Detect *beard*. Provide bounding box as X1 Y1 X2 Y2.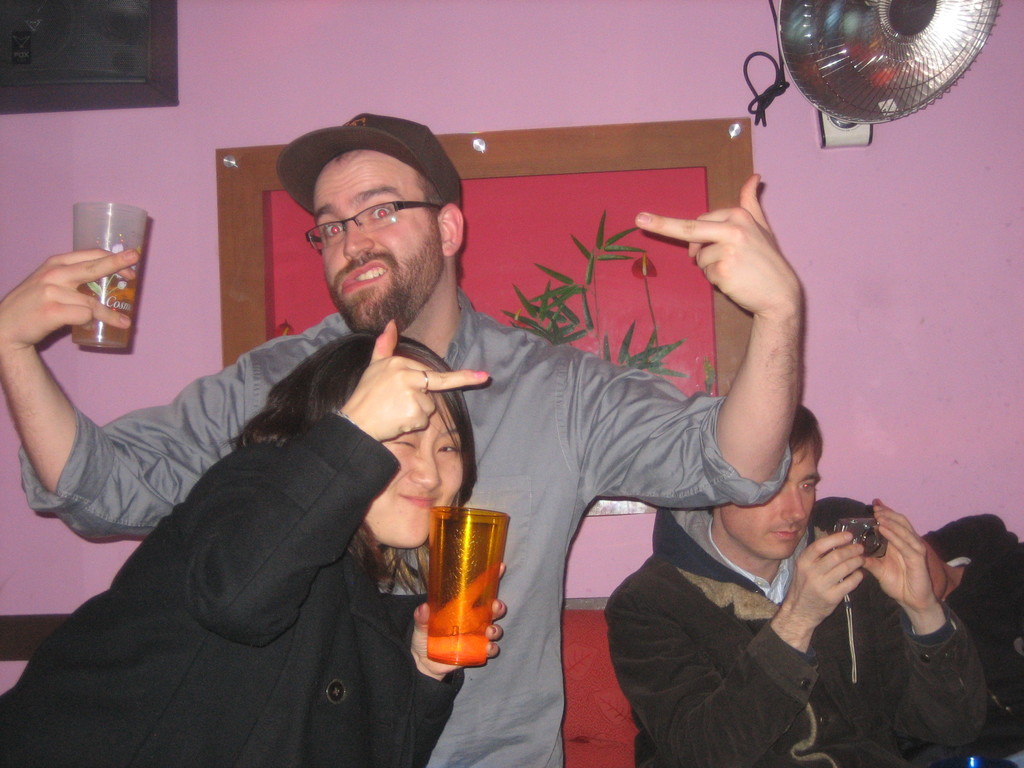
296 189 454 351.
